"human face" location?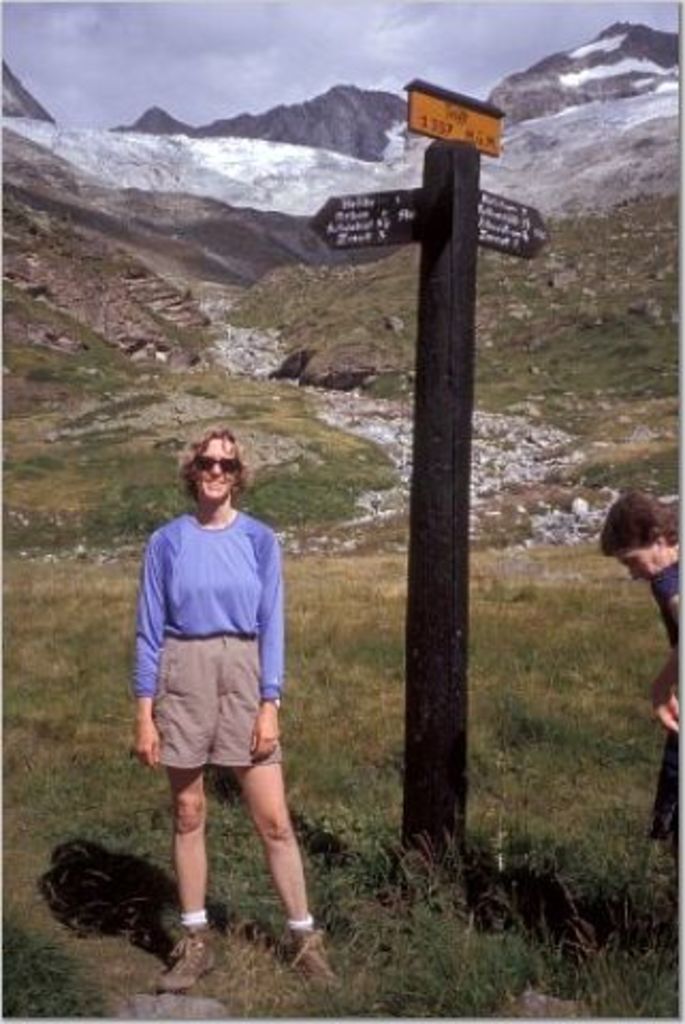
x1=625, y1=535, x2=664, y2=570
